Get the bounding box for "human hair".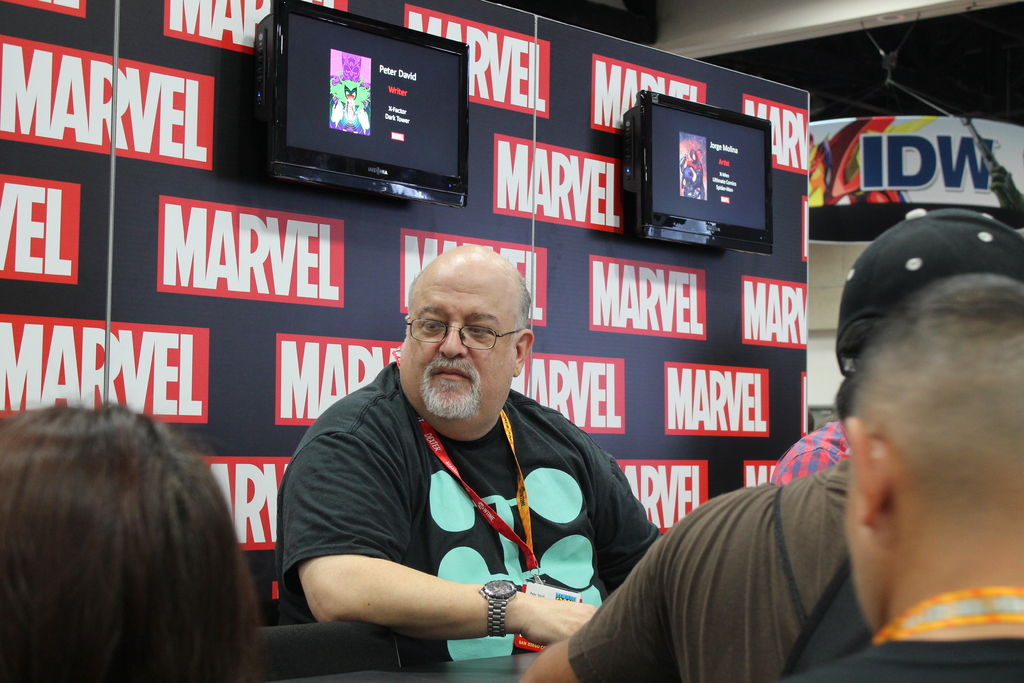
0:399:260:673.
